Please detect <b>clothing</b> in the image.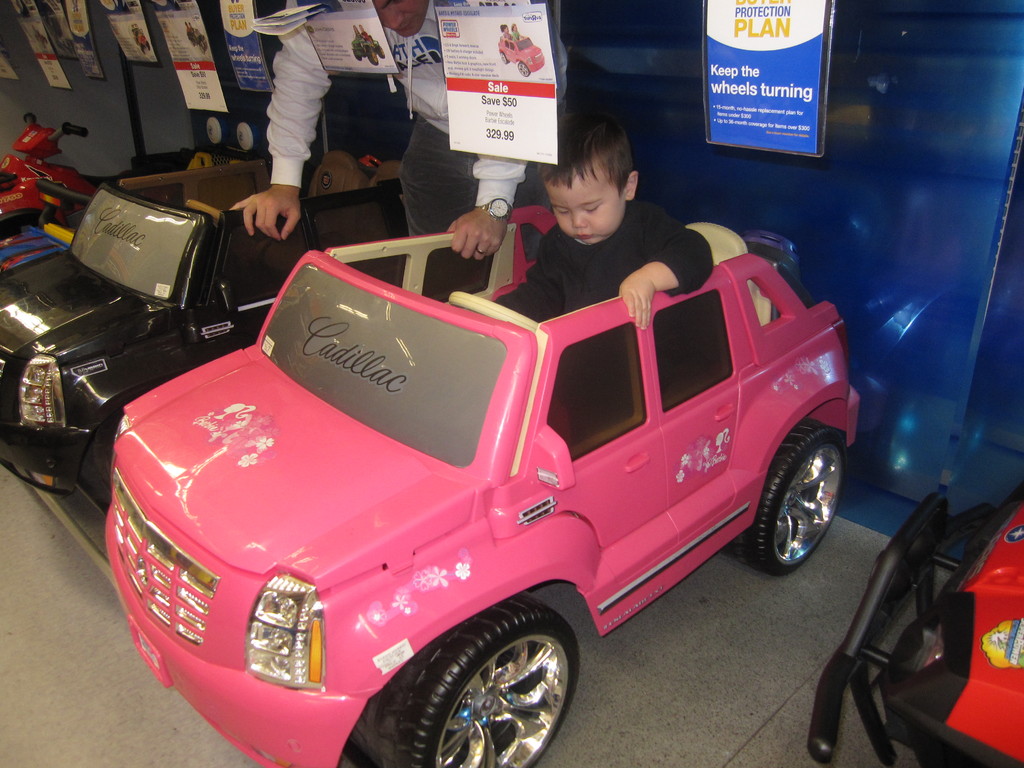
<region>362, 33, 371, 44</region>.
